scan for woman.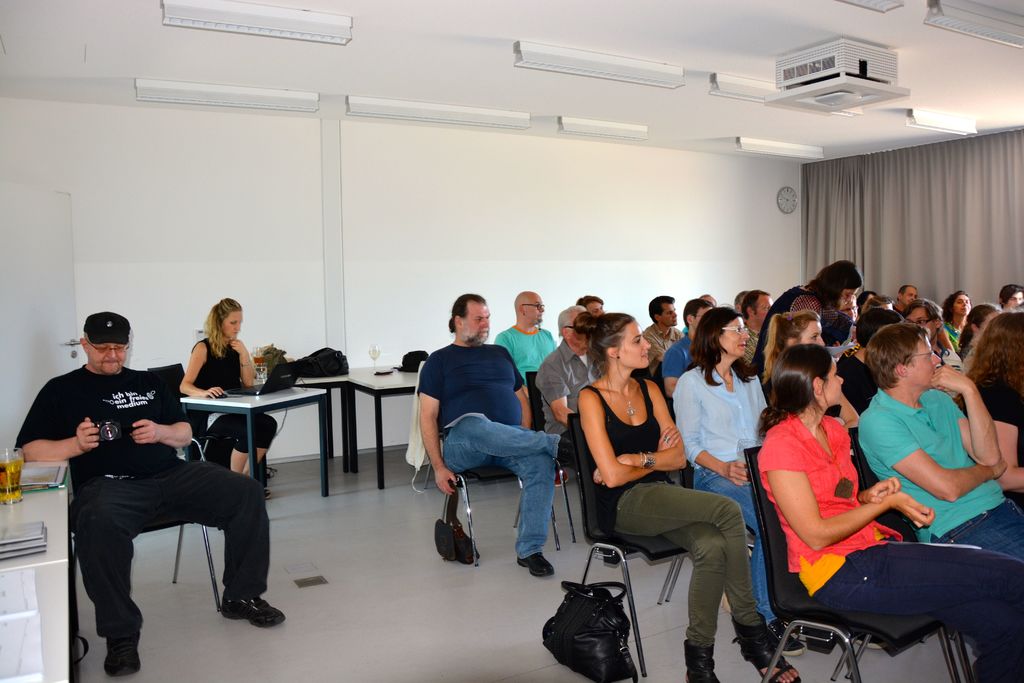
Scan result: 907, 298, 962, 379.
